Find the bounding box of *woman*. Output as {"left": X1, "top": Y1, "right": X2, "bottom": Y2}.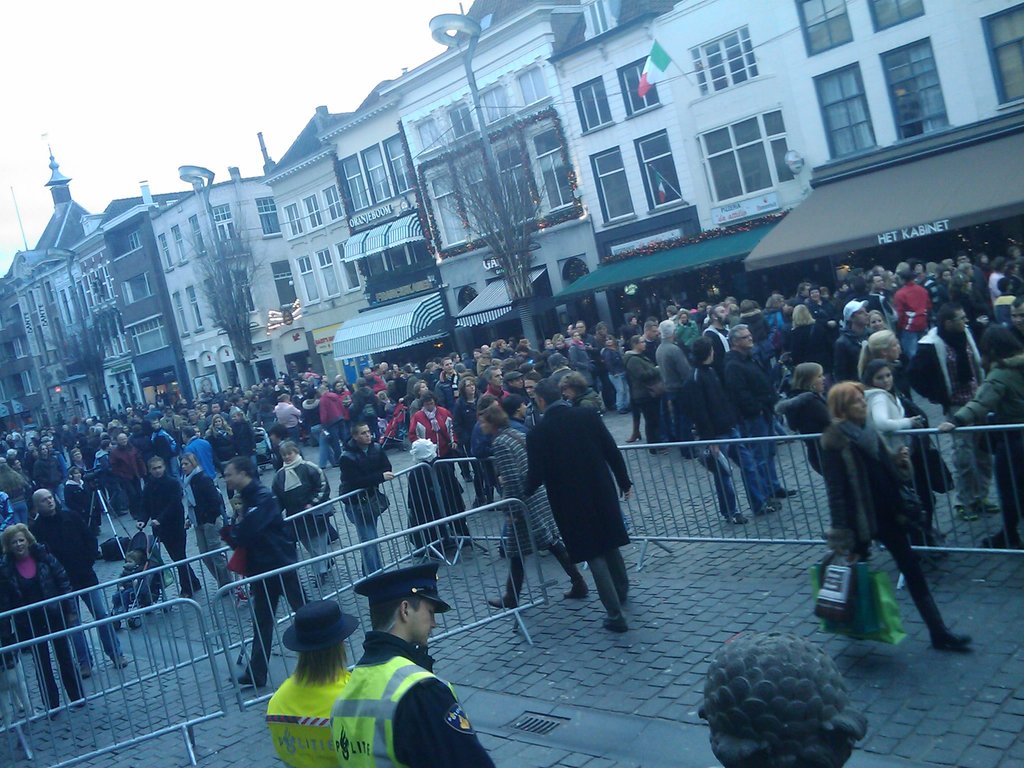
{"left": 269, "top": 437, "right": 333, "bottom": 579}.
